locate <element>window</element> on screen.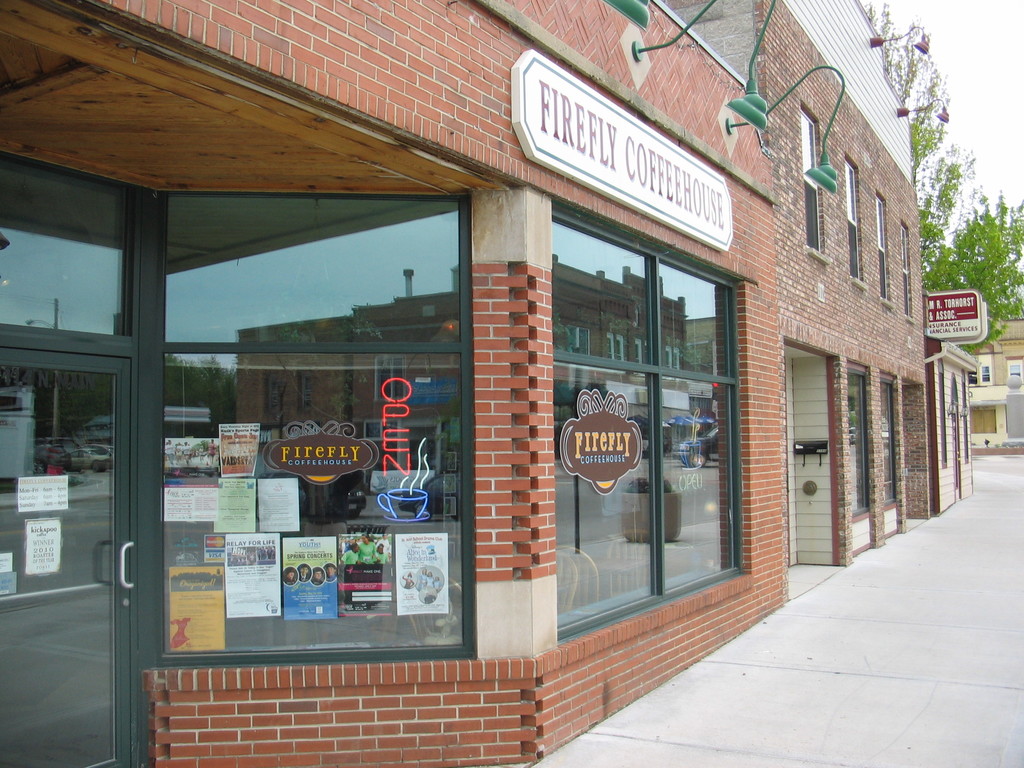
On screen at x1=799, y1=101, x2=824, y2=268.
